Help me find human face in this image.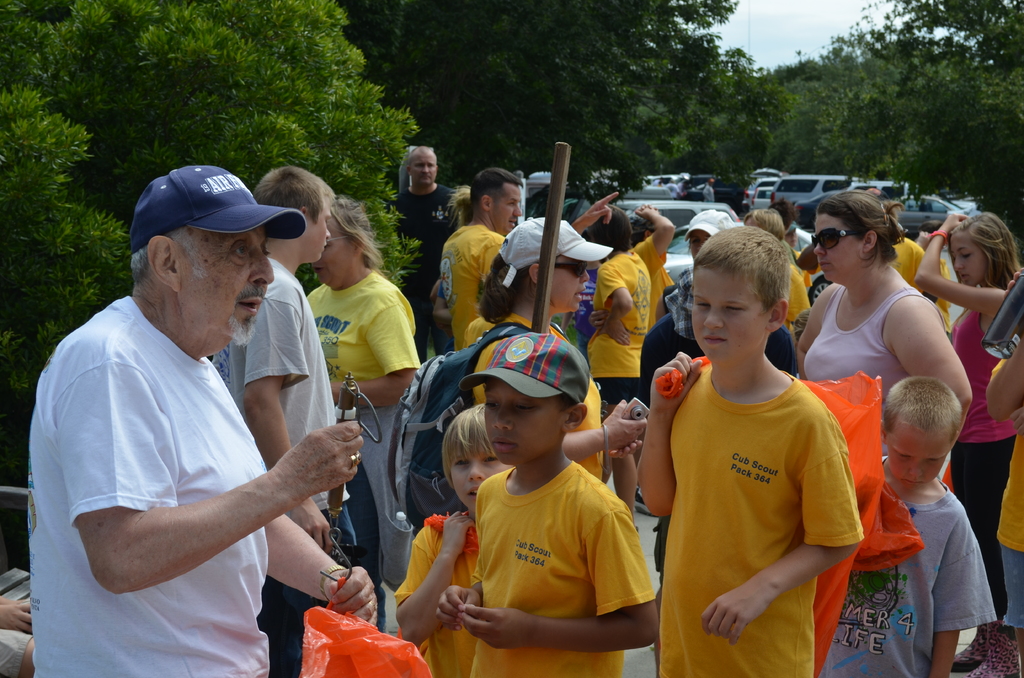
Found it: <region>411, 152, 436, 188</region>.
